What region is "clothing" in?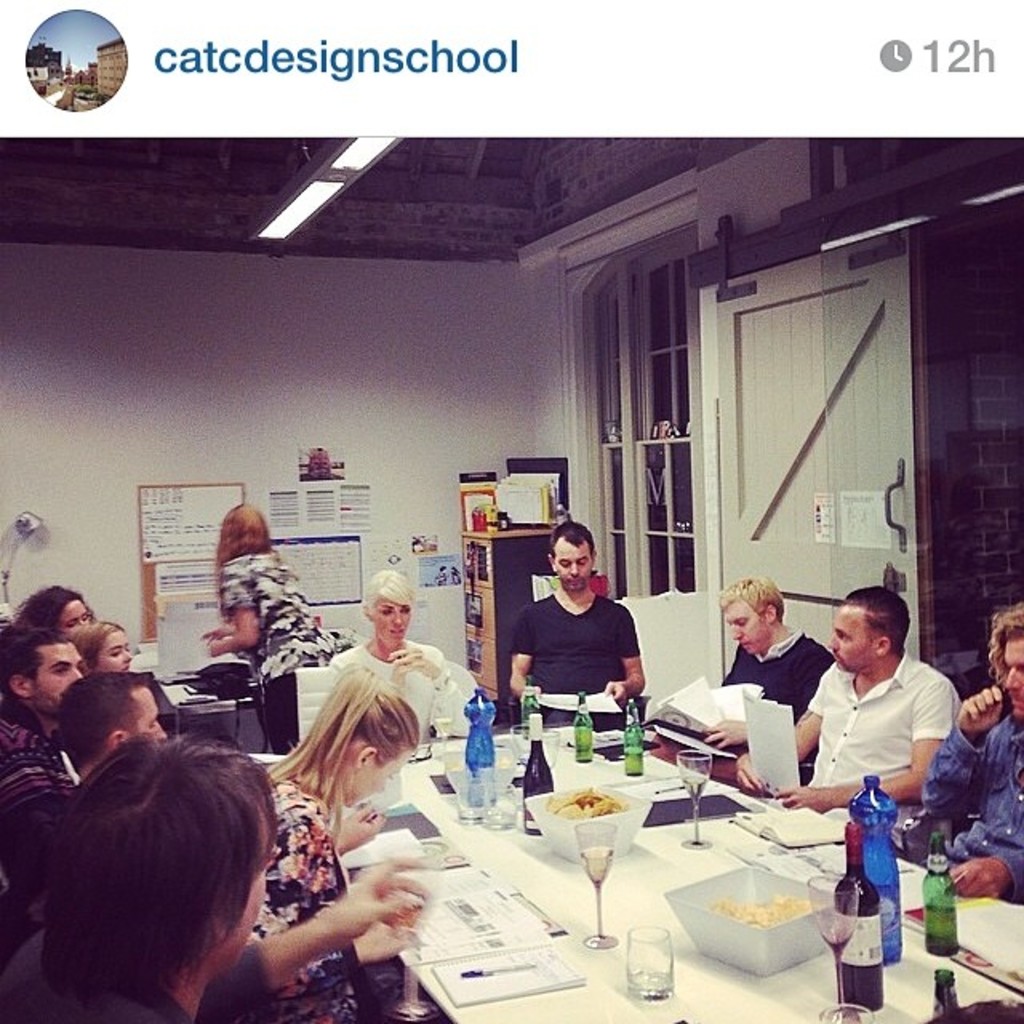
(326, 626, 475, 739).
